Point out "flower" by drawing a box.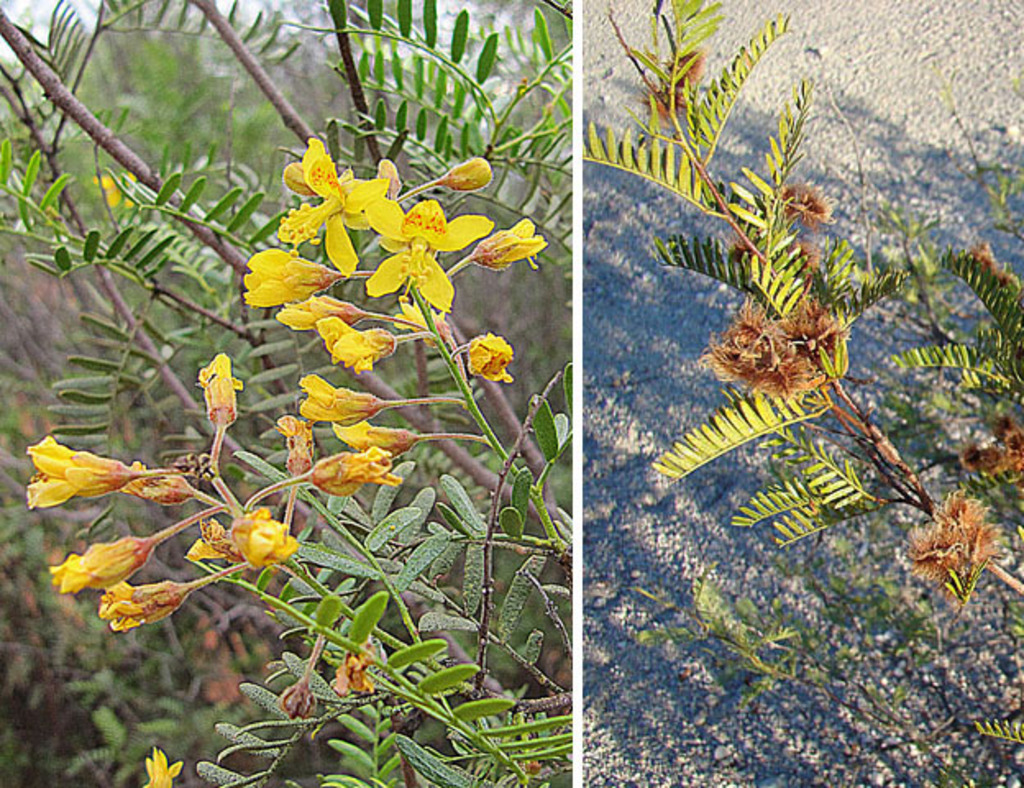
(240,246,343,309).
